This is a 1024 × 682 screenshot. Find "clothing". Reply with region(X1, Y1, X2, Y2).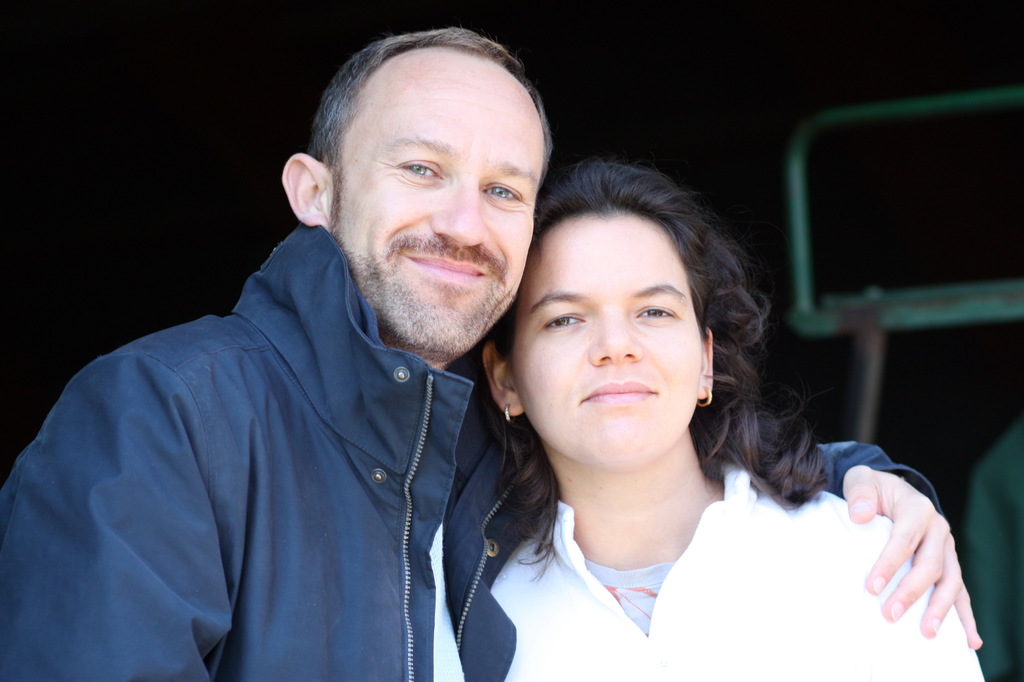
region(0, 219, 940, 681).
